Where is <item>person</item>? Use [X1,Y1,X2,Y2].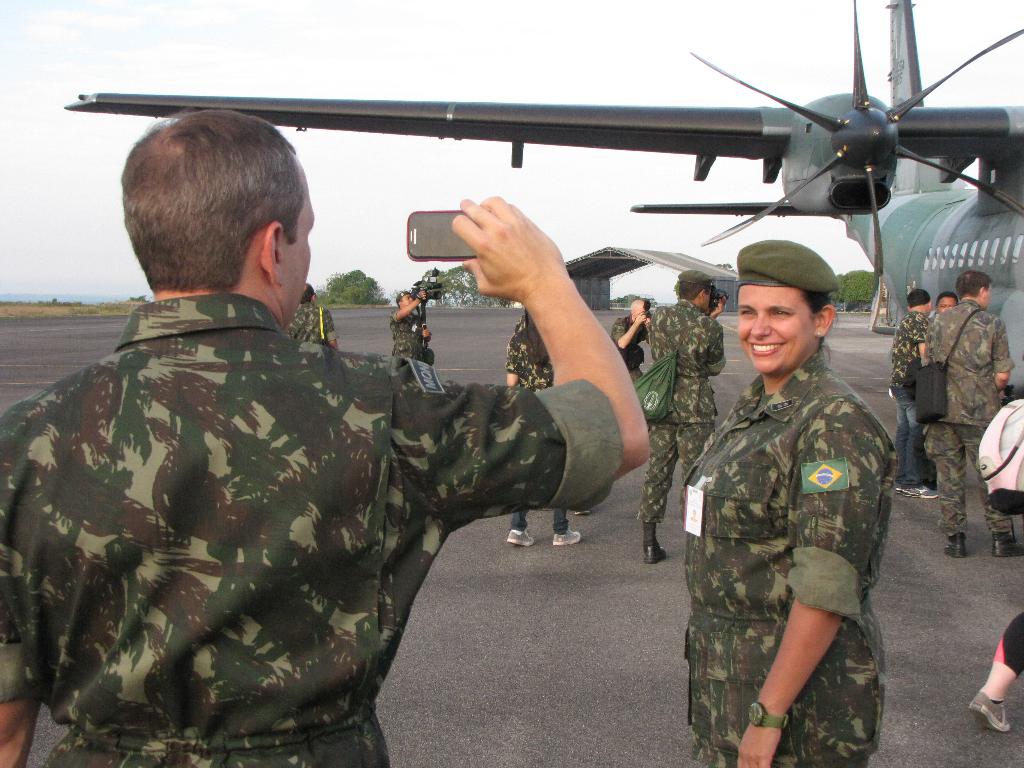
[883,284,941,500].
